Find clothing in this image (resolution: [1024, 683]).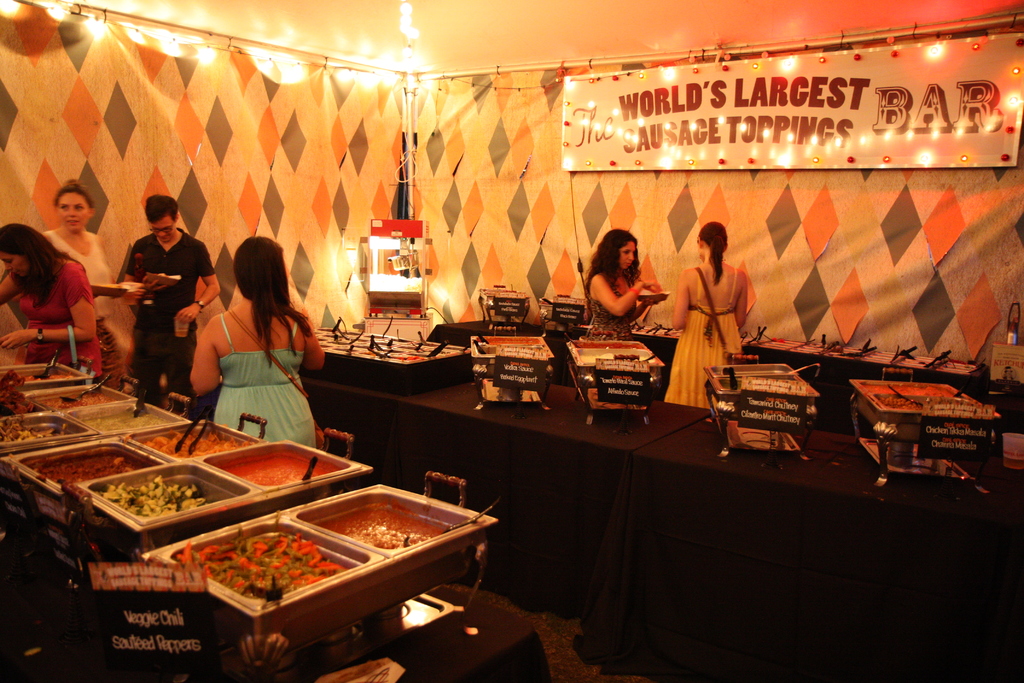
pyautogui.locateOnScreen(216, 311, 317, 448).
